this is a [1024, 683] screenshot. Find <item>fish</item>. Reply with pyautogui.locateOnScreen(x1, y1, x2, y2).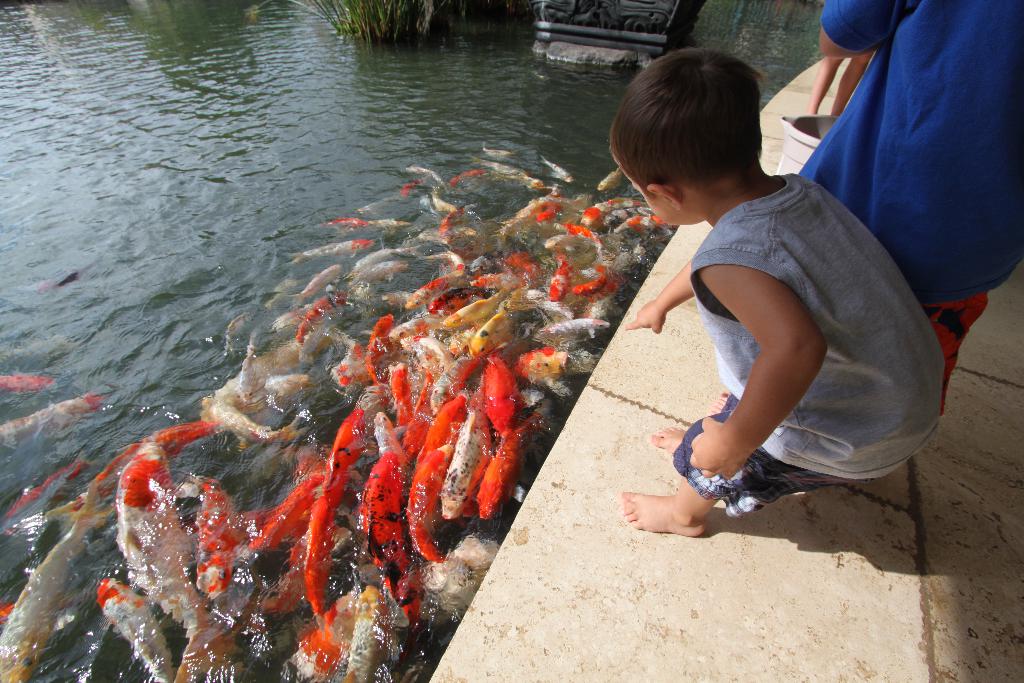
pyautogui.locateOnScreen(448, 176, 485, 181).
